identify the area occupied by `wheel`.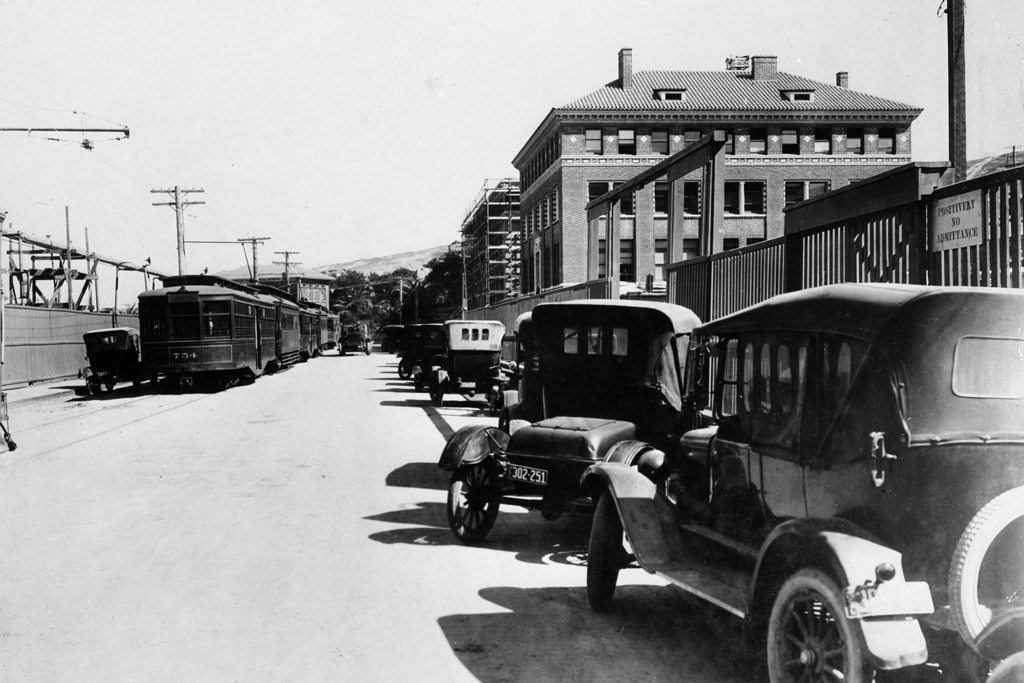
Area: box(769, 555, 867, 682).
